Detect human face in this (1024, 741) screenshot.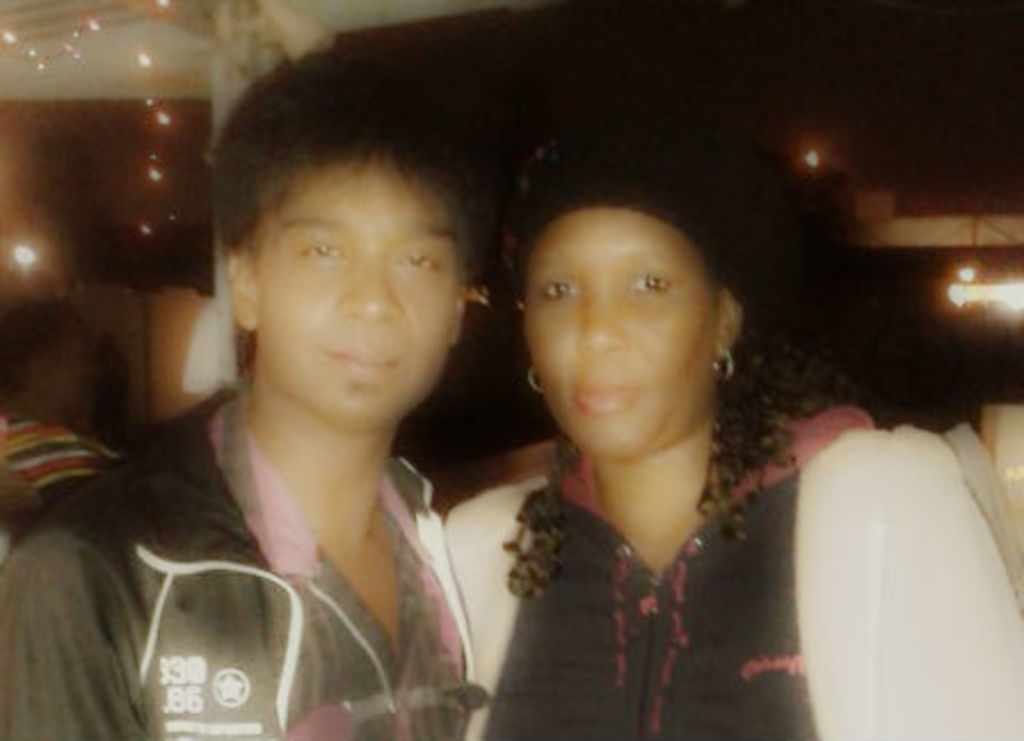
Detection: l=528, t=206, r=720, b=457.
